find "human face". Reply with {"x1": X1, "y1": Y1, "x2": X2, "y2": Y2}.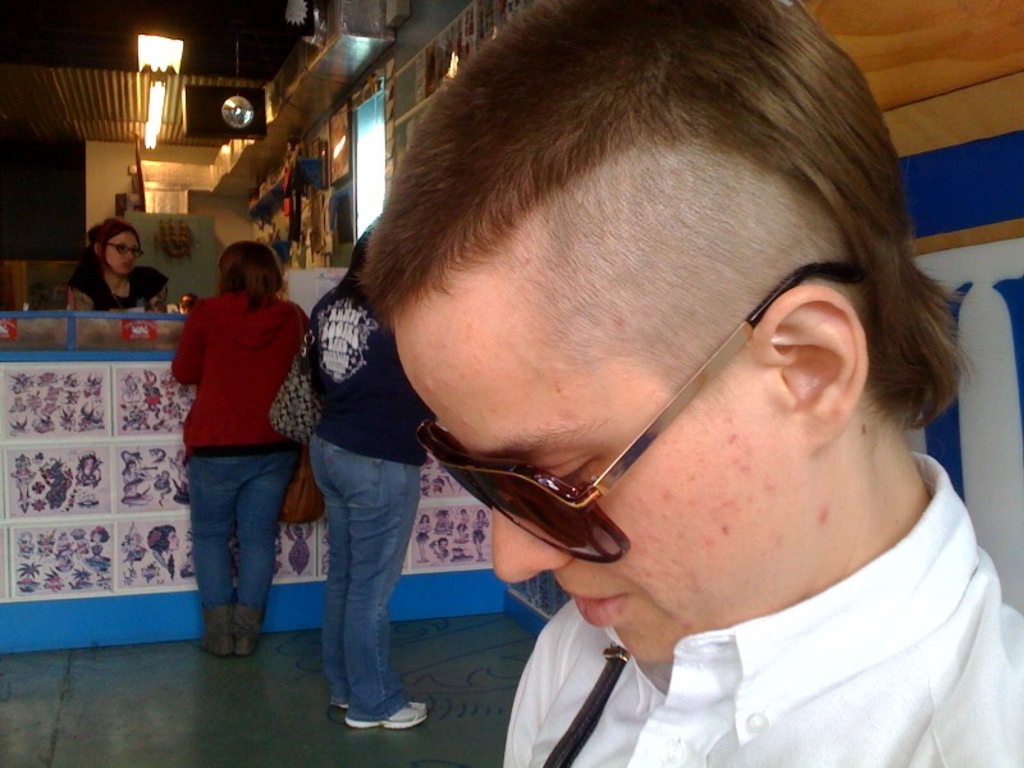
{"x1": 105, "y1": 232, "x2": 138, "y2": 275}.
